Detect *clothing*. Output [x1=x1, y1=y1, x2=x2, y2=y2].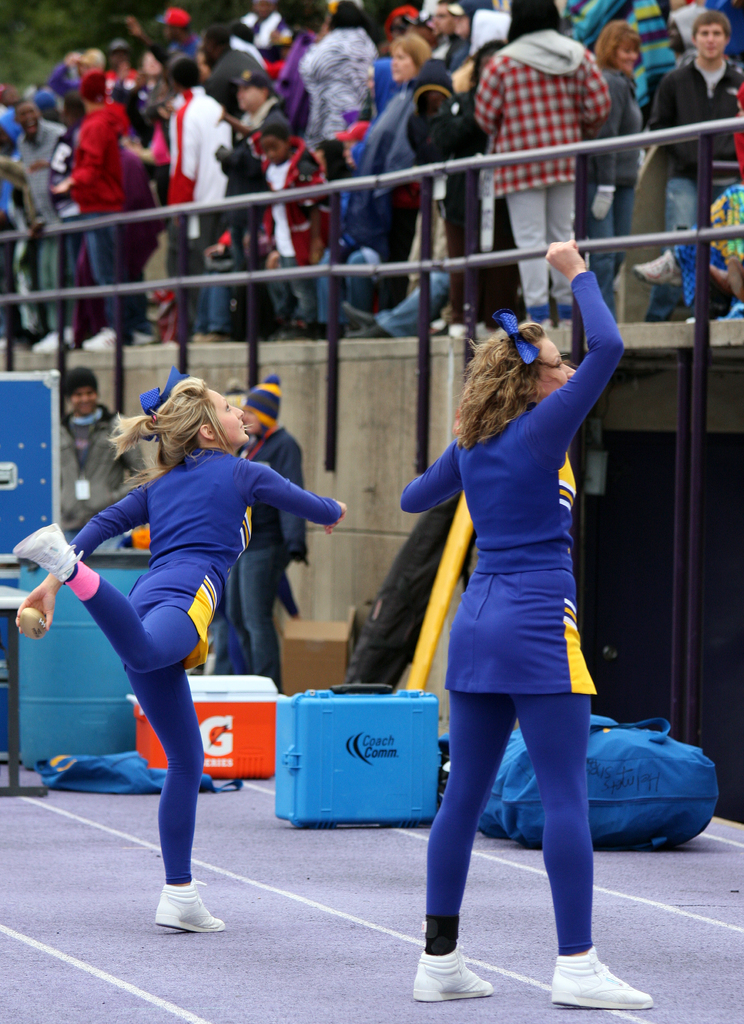
[x1=1, y1=120, x2=22, y2=296].
